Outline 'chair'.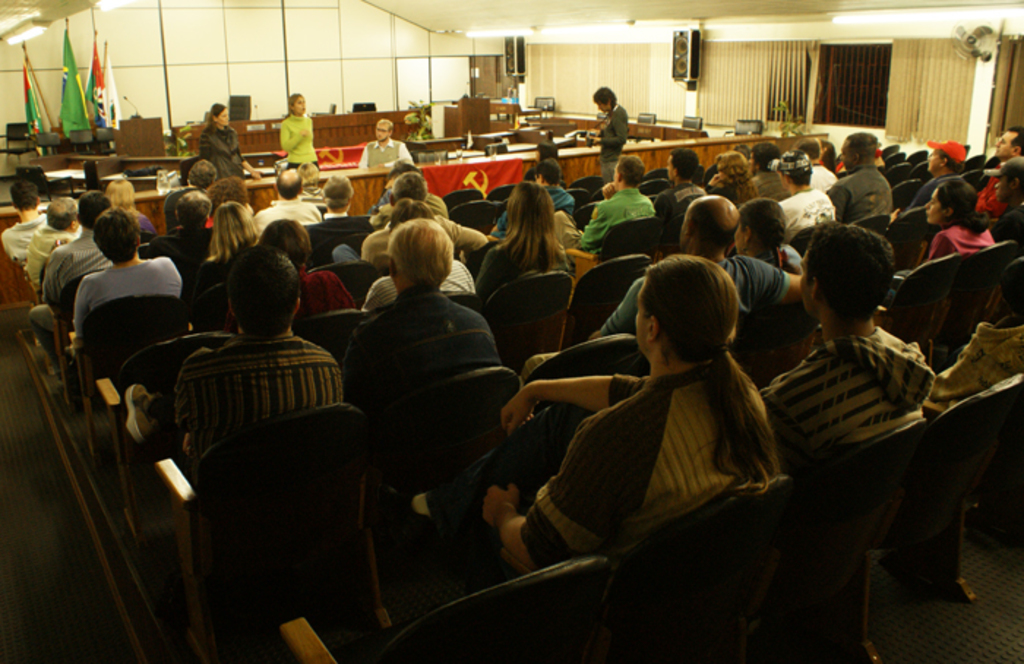
Outline: 297, 303, 372, 363.
